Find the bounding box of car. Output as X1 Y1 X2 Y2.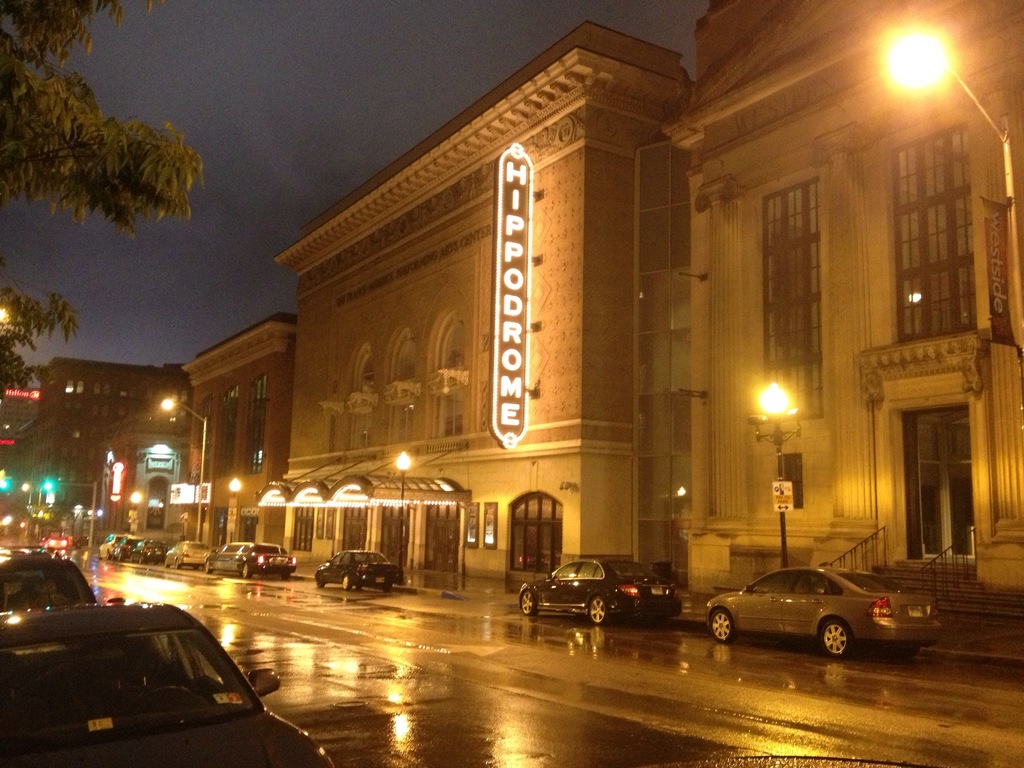
201 540 300 580.
